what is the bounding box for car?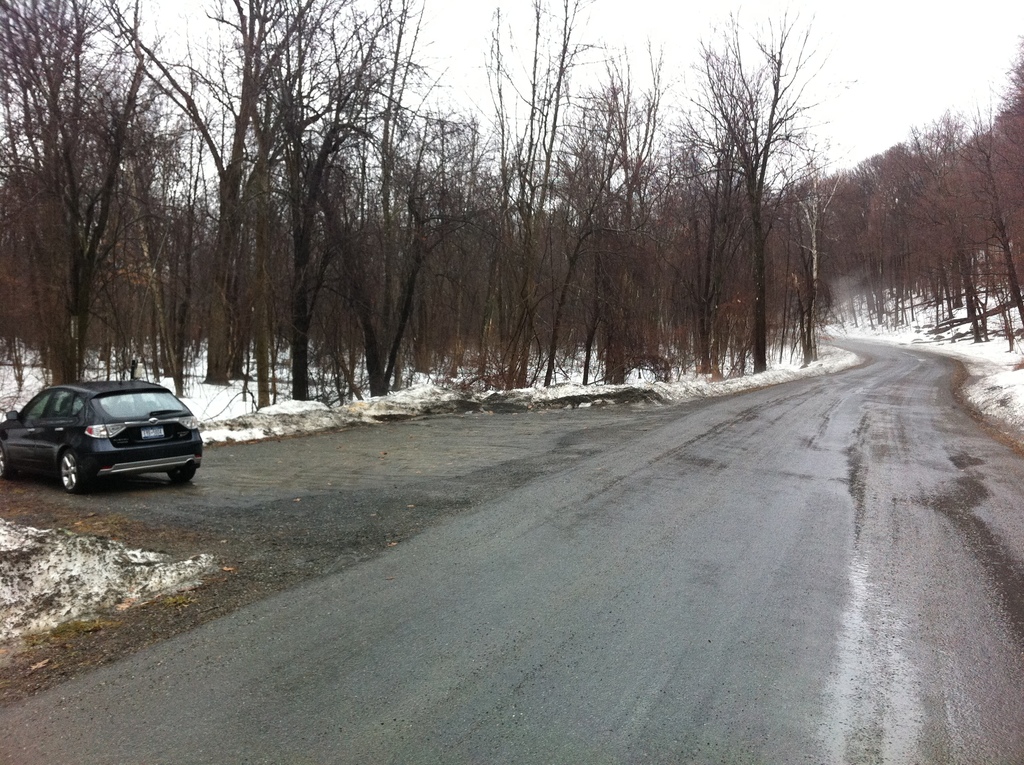
[0,371,203,497].
